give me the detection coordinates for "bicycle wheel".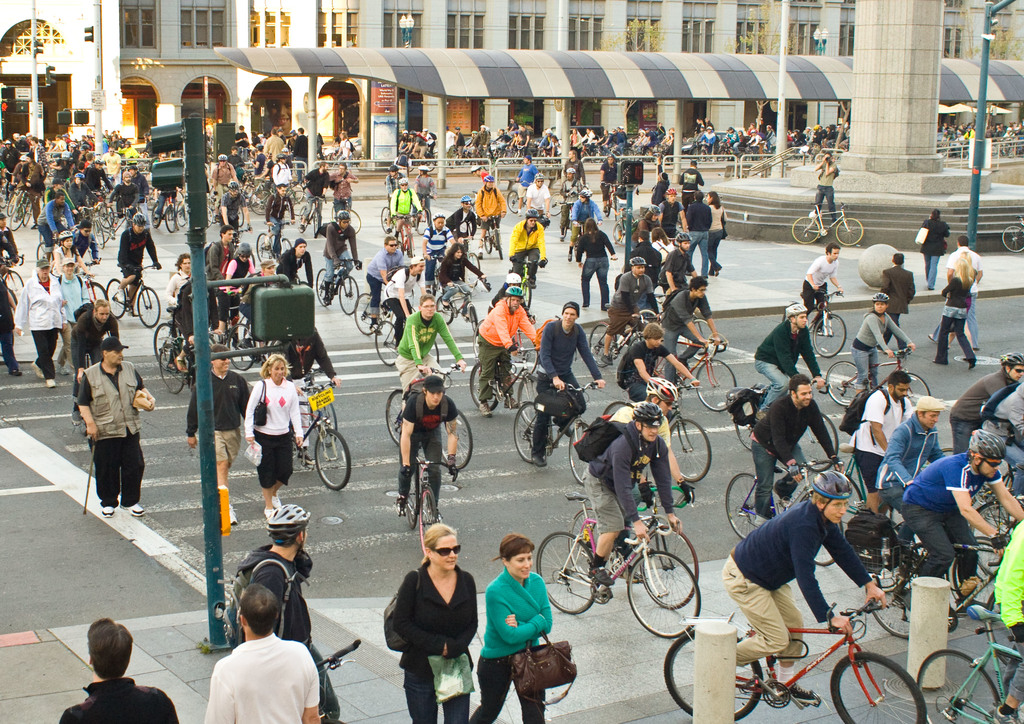
(843, 475, 862, 529).
